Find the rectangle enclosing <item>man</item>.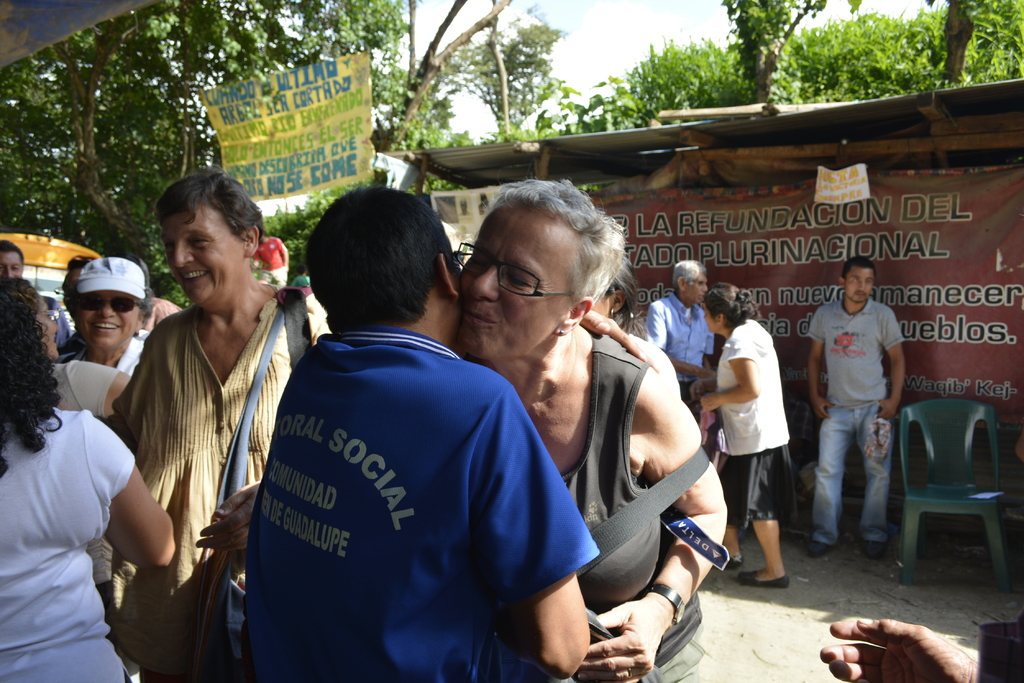
98 169 326 682.
